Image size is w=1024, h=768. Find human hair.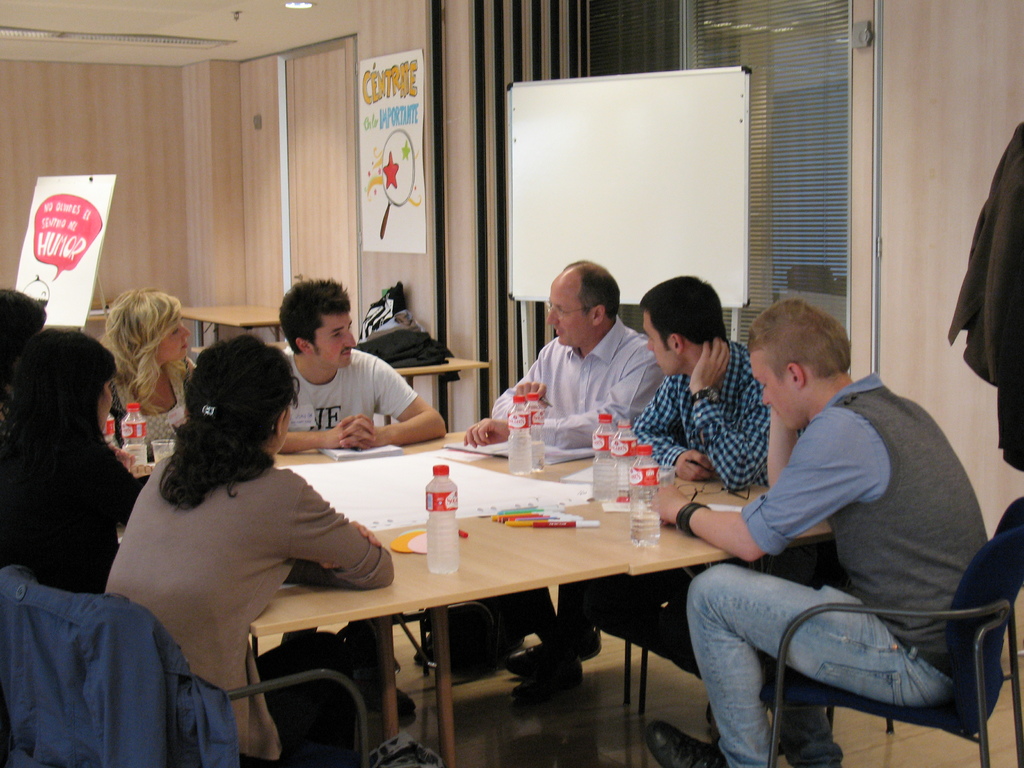
l=558, t=255, r=620, b=321.
